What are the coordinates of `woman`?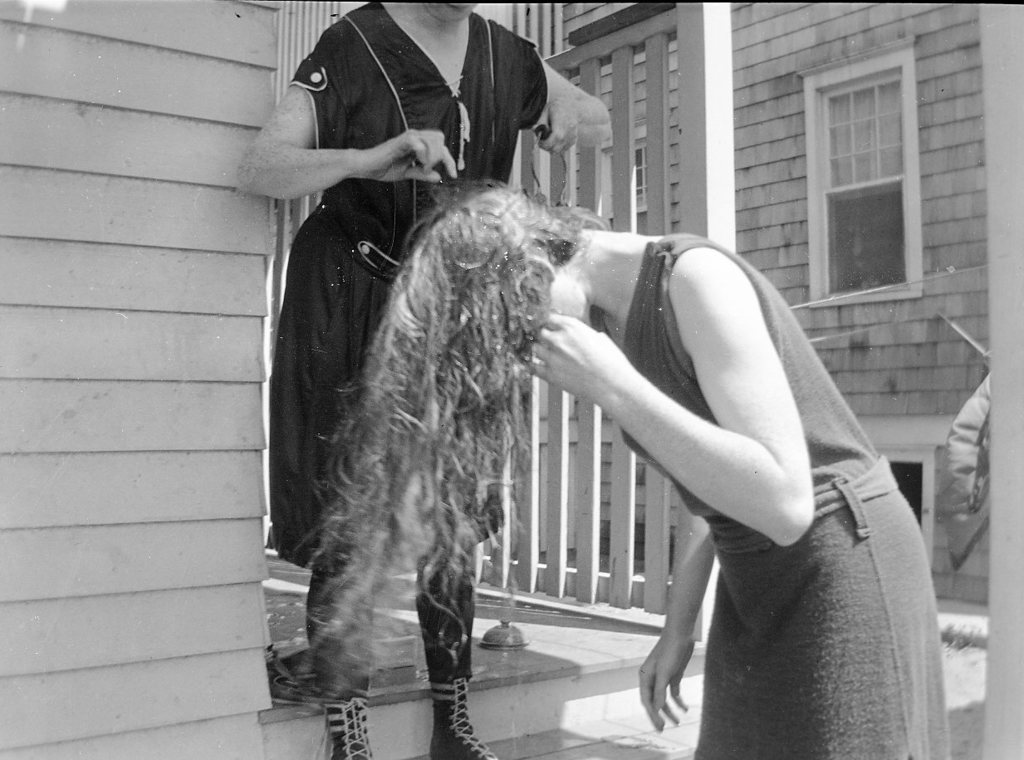
BBox(288, 179, 958, 759).
